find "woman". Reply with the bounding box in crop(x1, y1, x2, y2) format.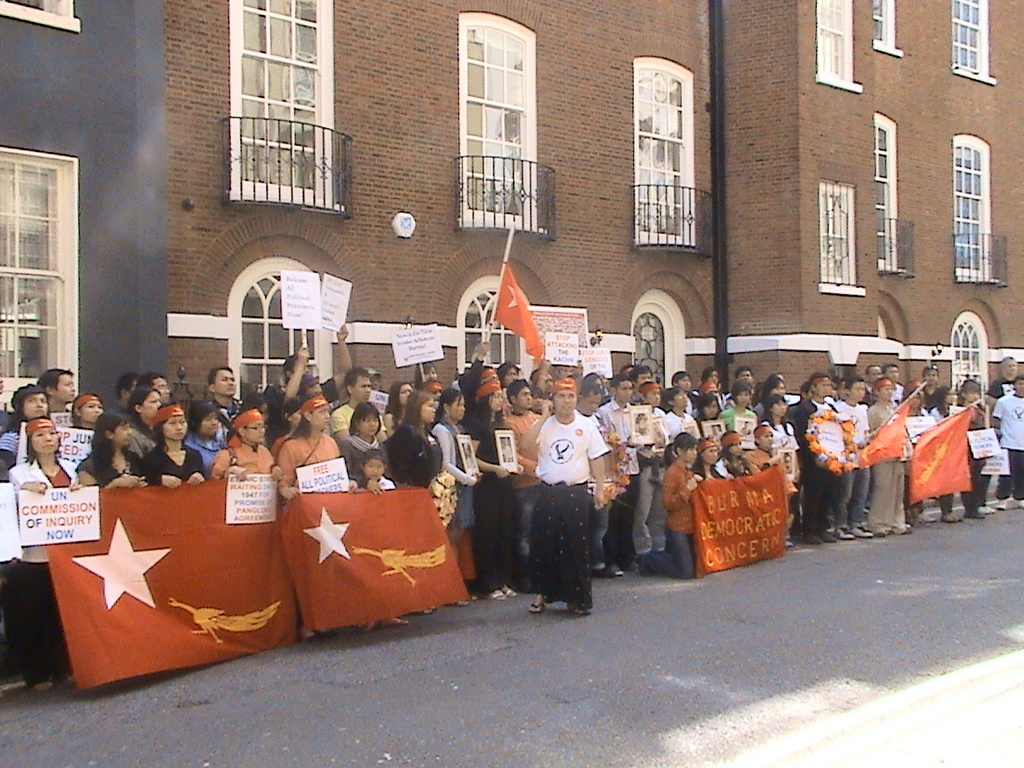
crop(694, 440, 732, 481).
